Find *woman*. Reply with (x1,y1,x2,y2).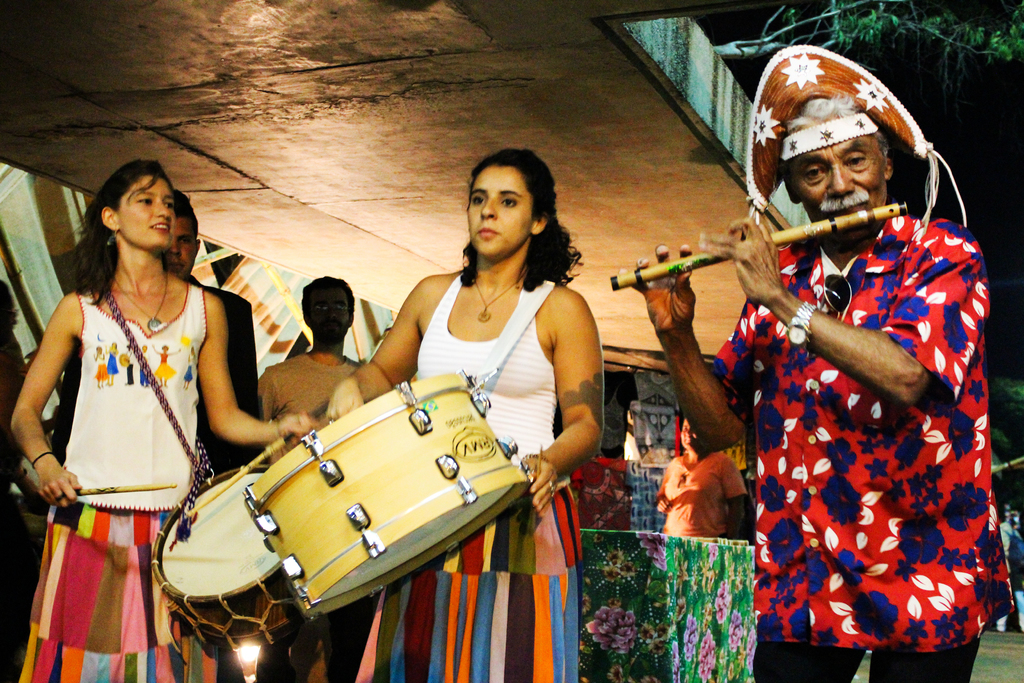
(8,165,321,682).
